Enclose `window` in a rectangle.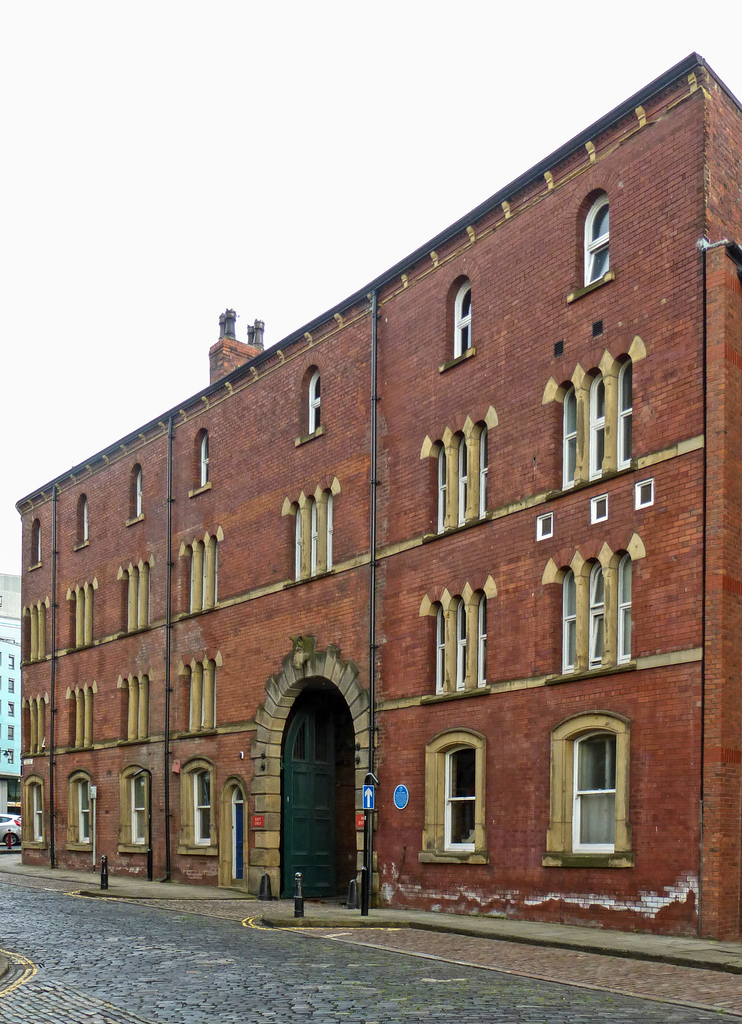
294, 477, 340, 585.
